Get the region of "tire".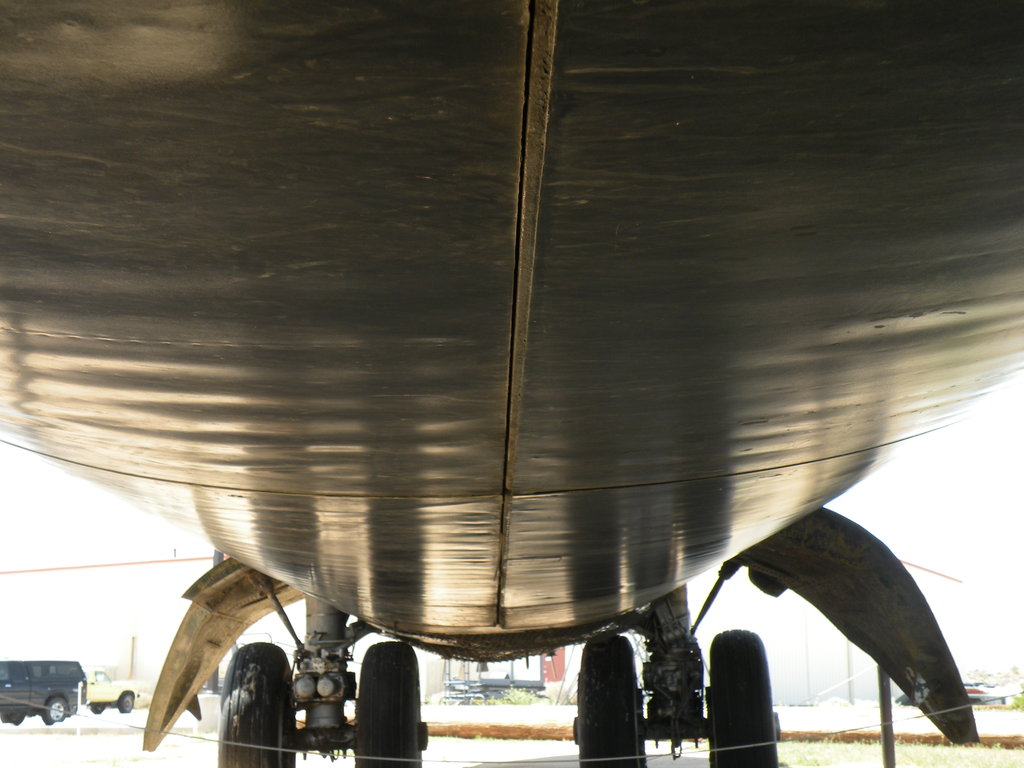
BBox(344, 653, 415, 760).
